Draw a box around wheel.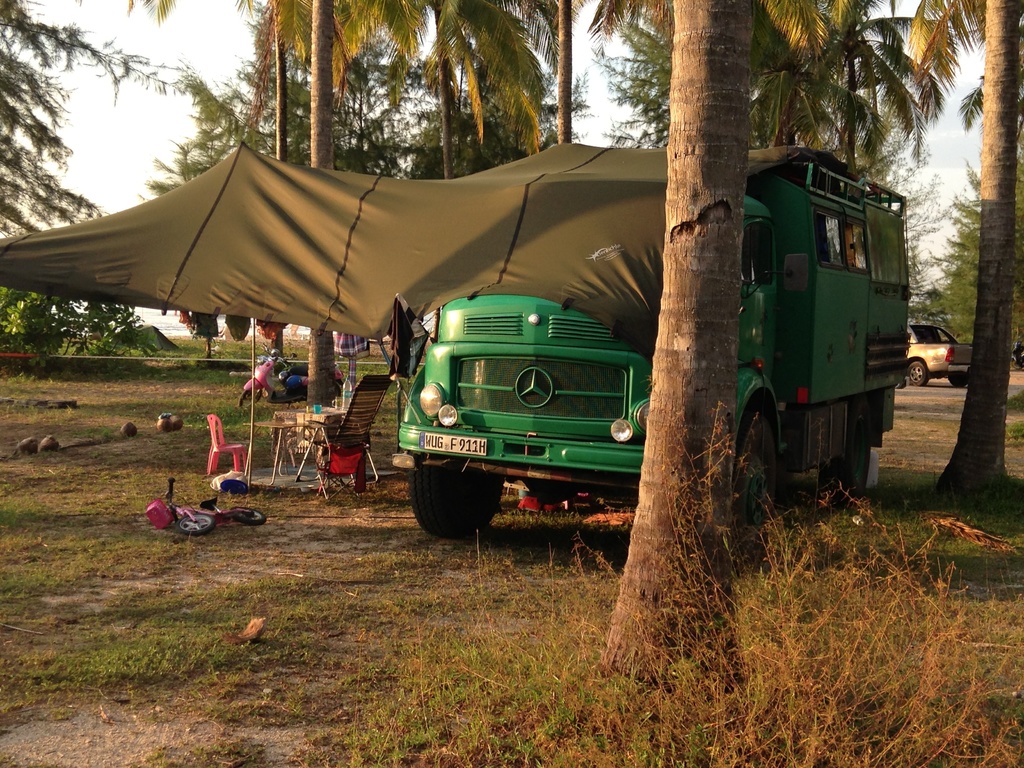
x1=821, y1=399, x2=881, y2=506.
